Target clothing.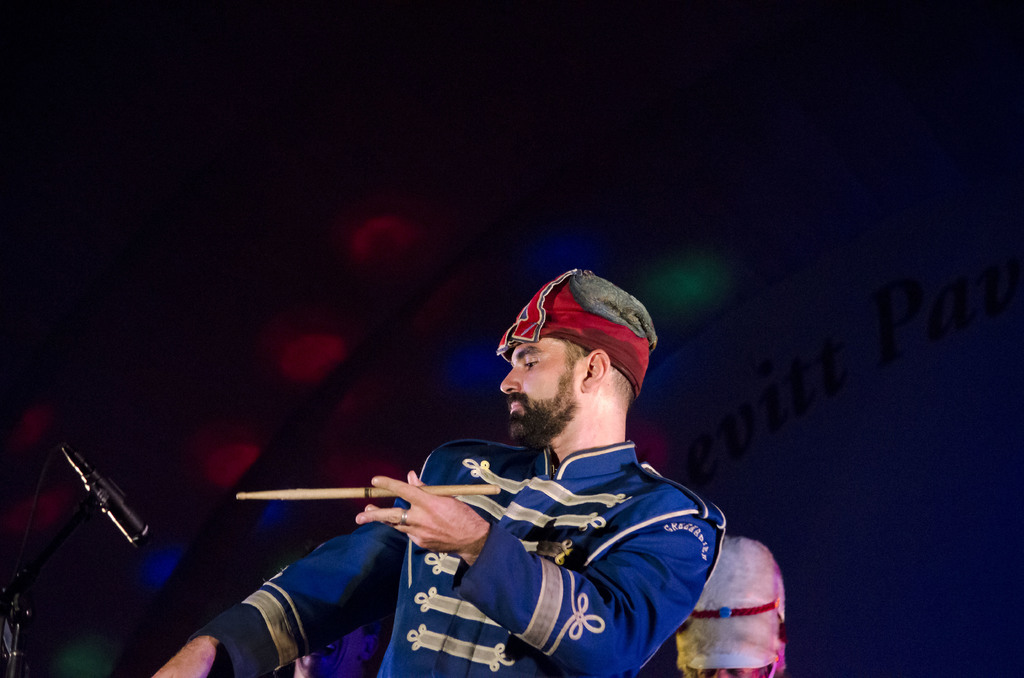
Target region: 246/413/716/637.
